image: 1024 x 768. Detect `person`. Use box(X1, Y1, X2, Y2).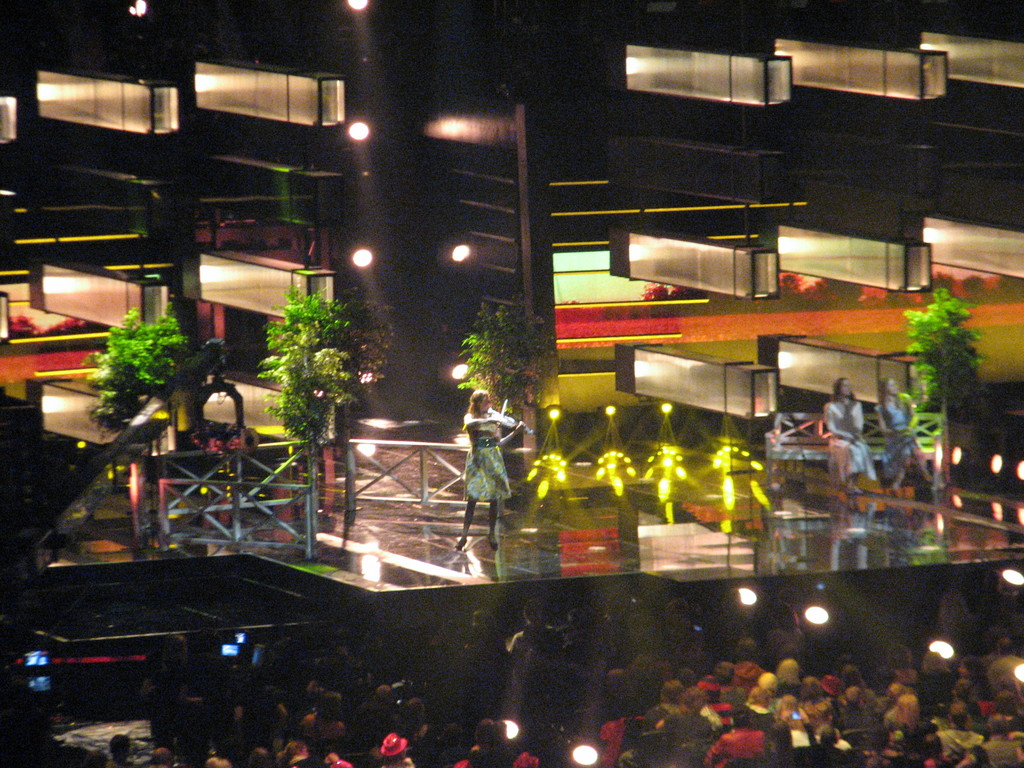
box(876, 373, 931, 492).
